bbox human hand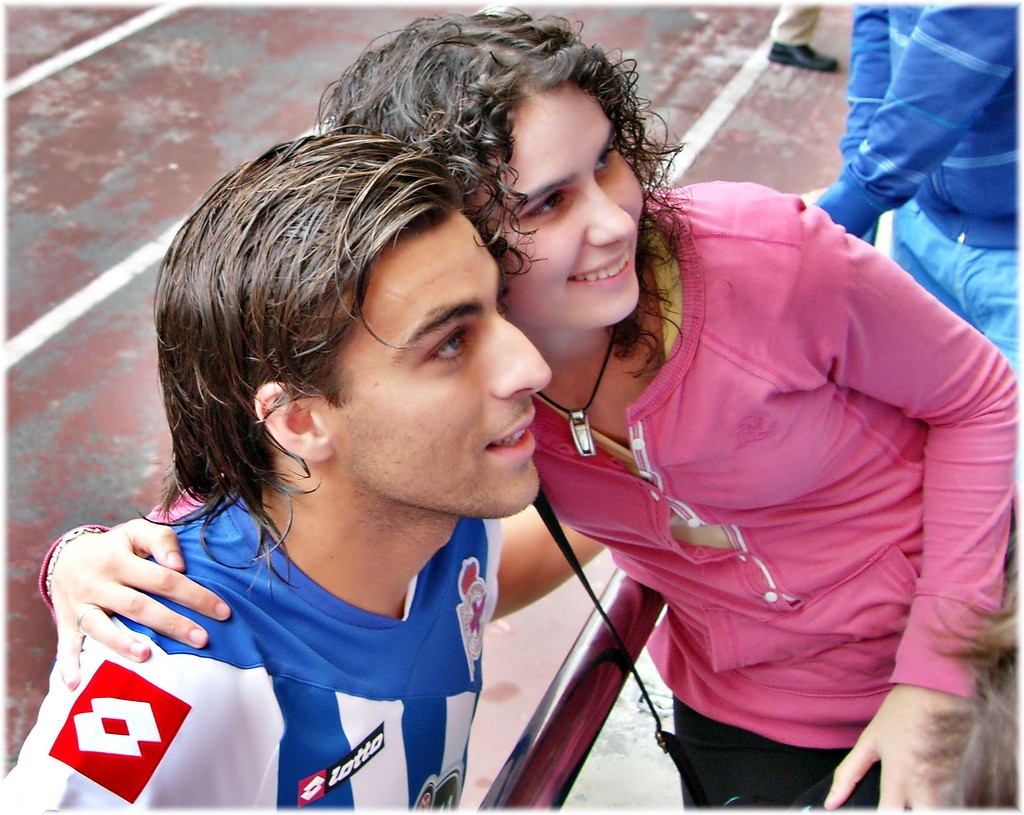
<region>800, 186, 824, 202</region>
